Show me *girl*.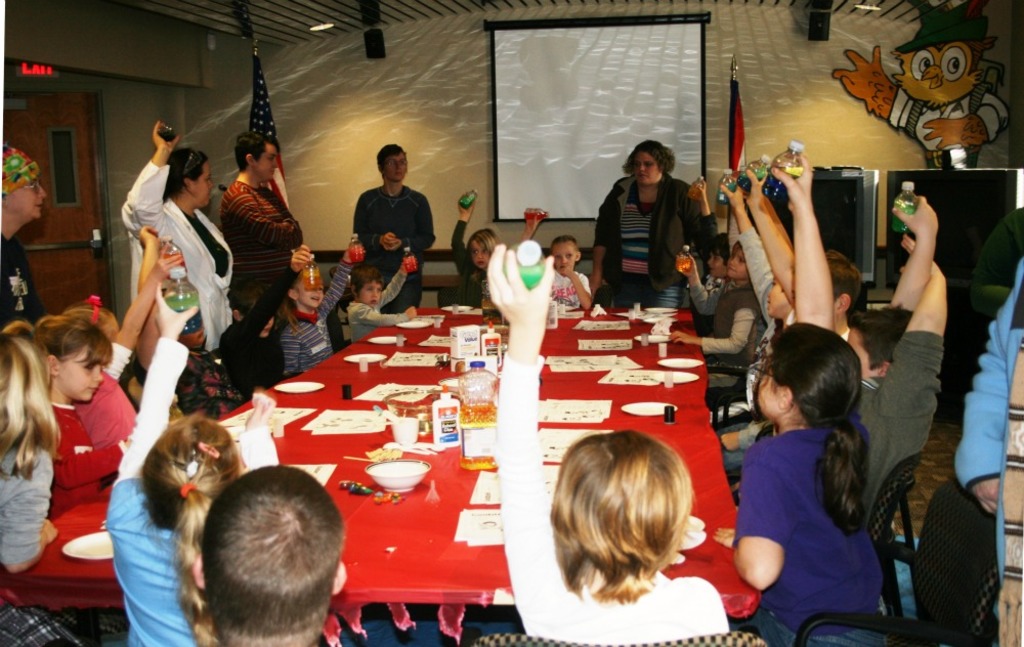
*girl* is here: 452:188:502:308.
